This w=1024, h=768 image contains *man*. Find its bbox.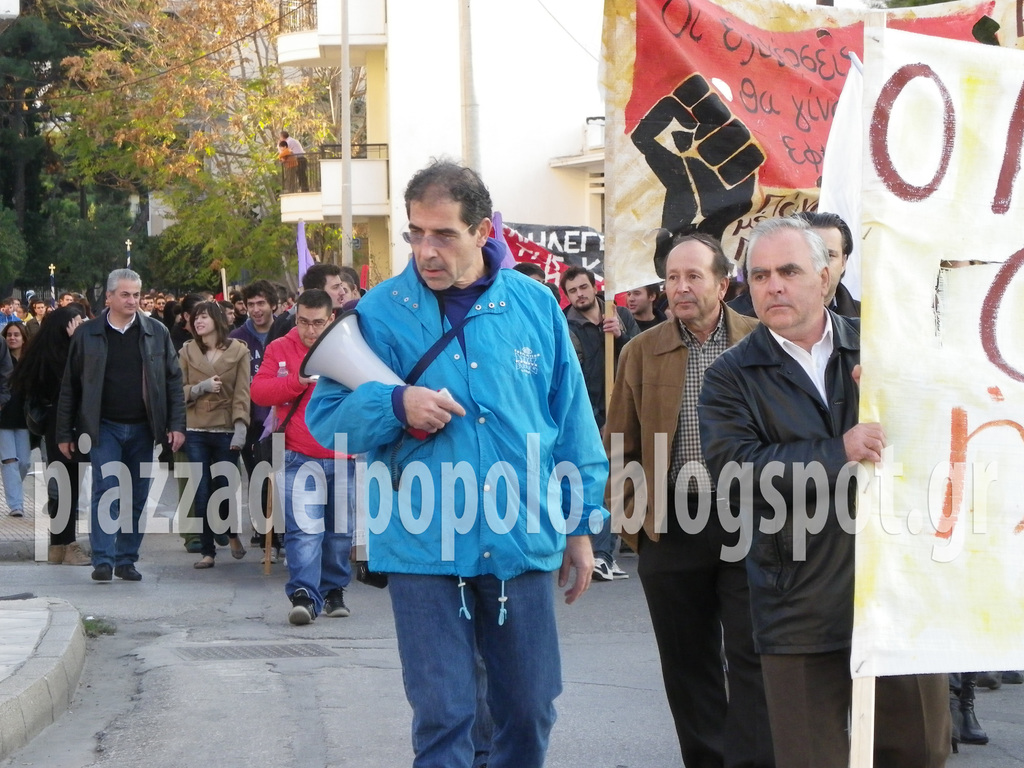
l=229, t=284, r=299, b=541.
